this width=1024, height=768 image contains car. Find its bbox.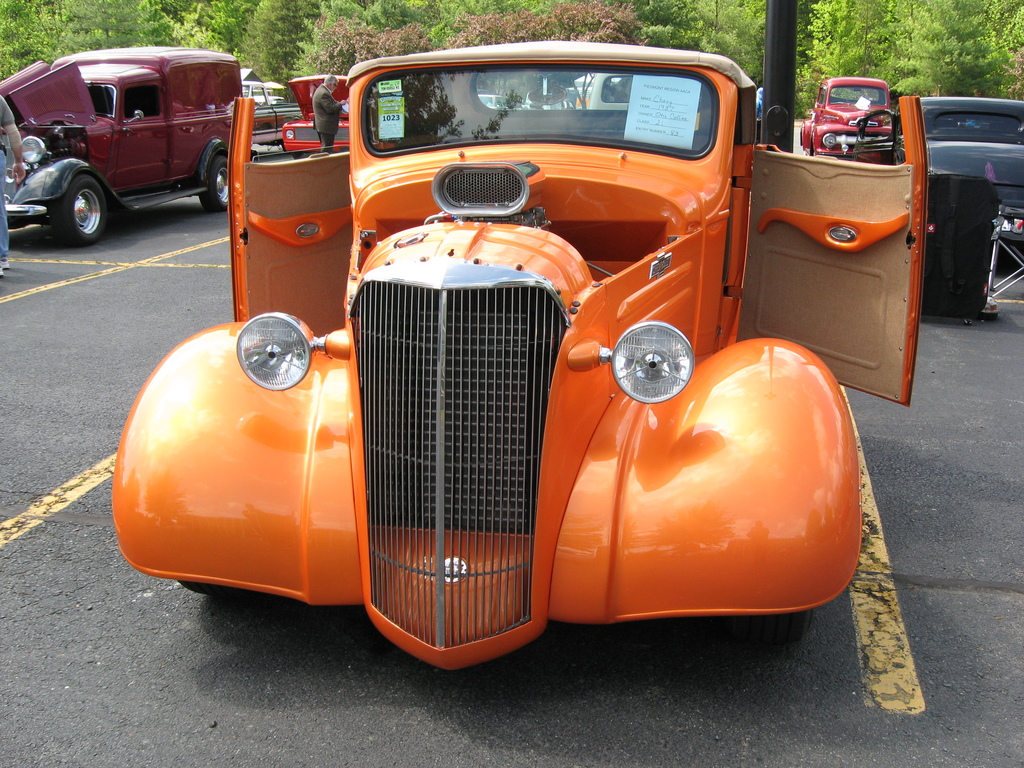
<region>246, 85, 315, 147</region>.
